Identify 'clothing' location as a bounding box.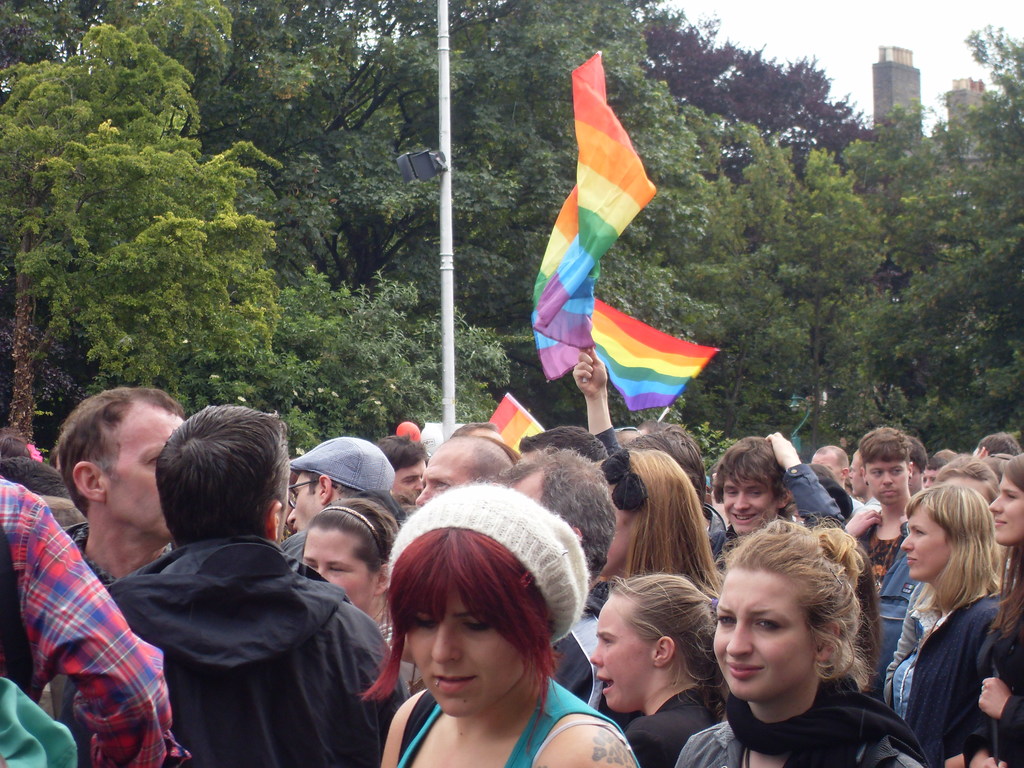
[893, 589, 1005, 765].
